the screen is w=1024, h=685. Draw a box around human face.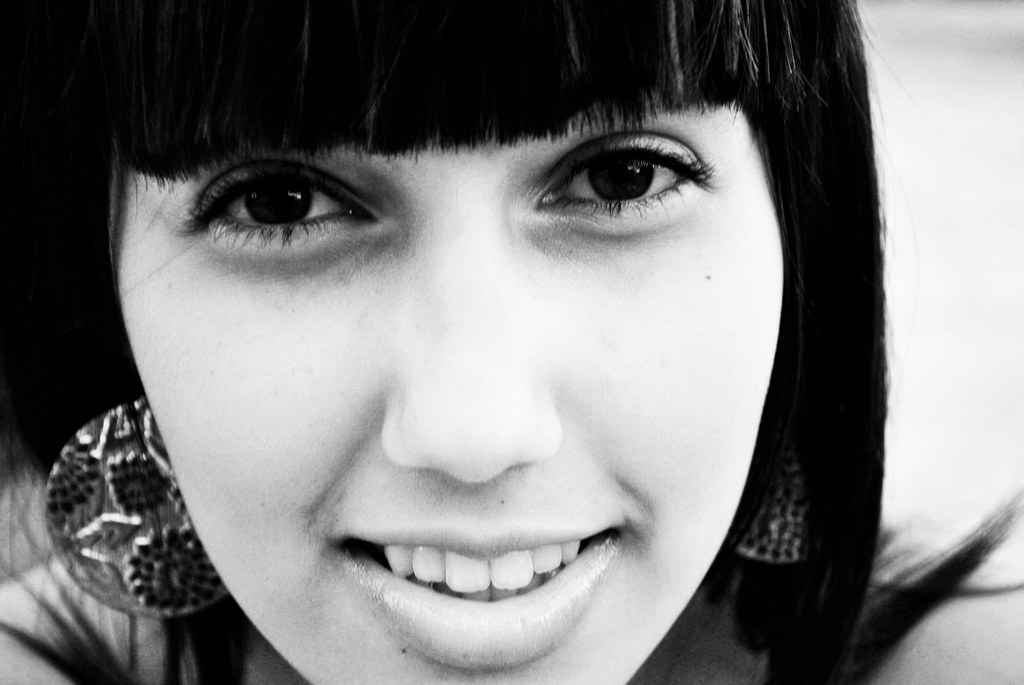
(101, 97, 794, 684).
